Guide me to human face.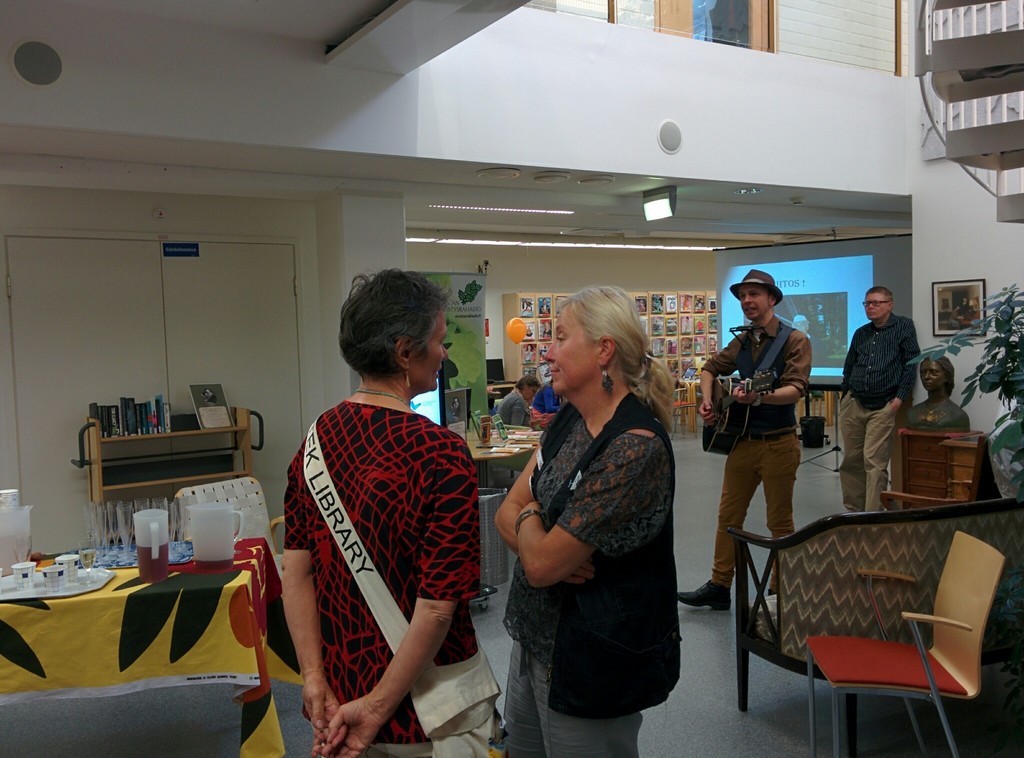
Guidance: left=544, top=300, right=593, bottom=397.
